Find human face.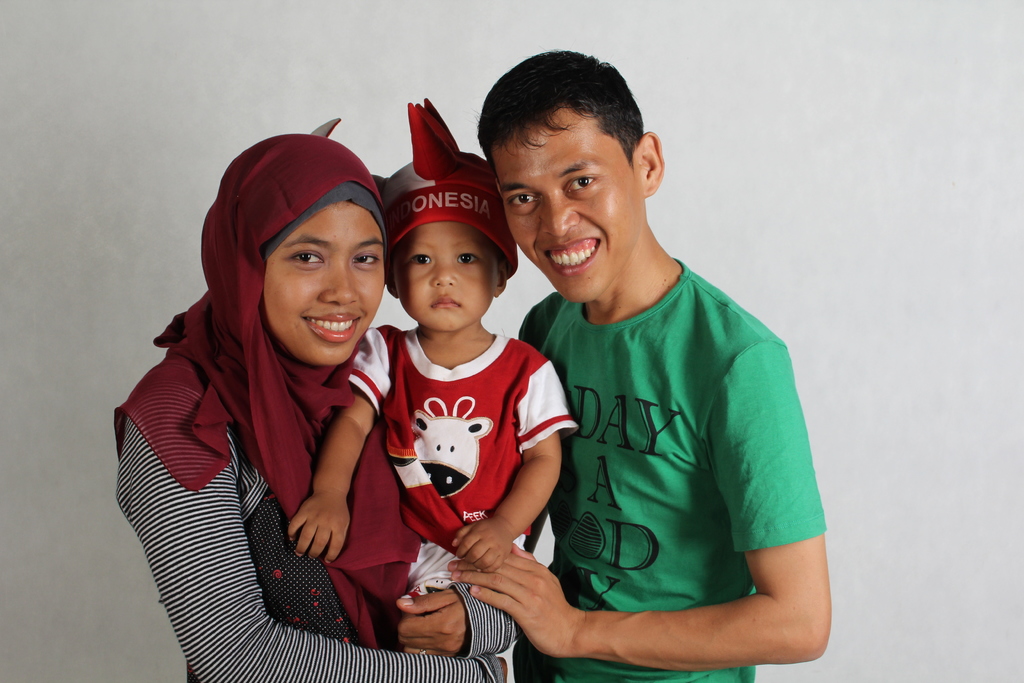
pyautogui.locateOnScreen(394, 220, 497, 331).
